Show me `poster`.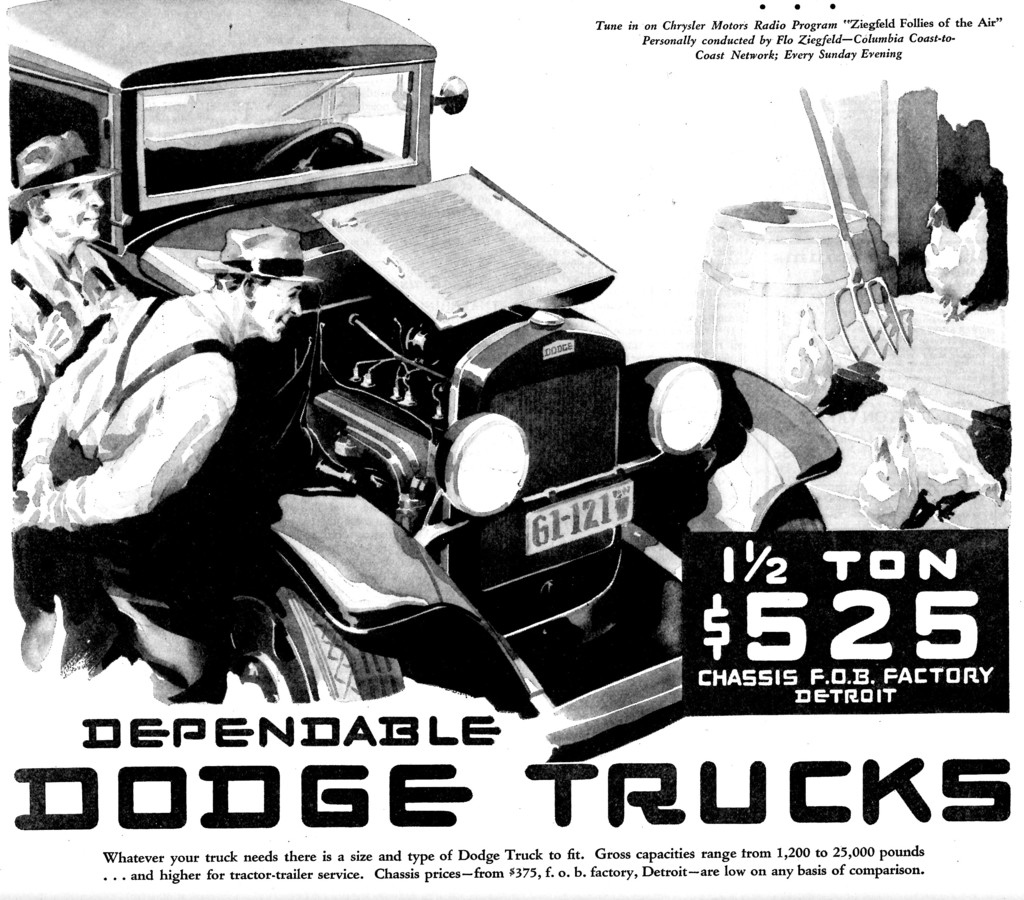
`poster` is here: left=0, top=0, right=1023, bottom=898.
